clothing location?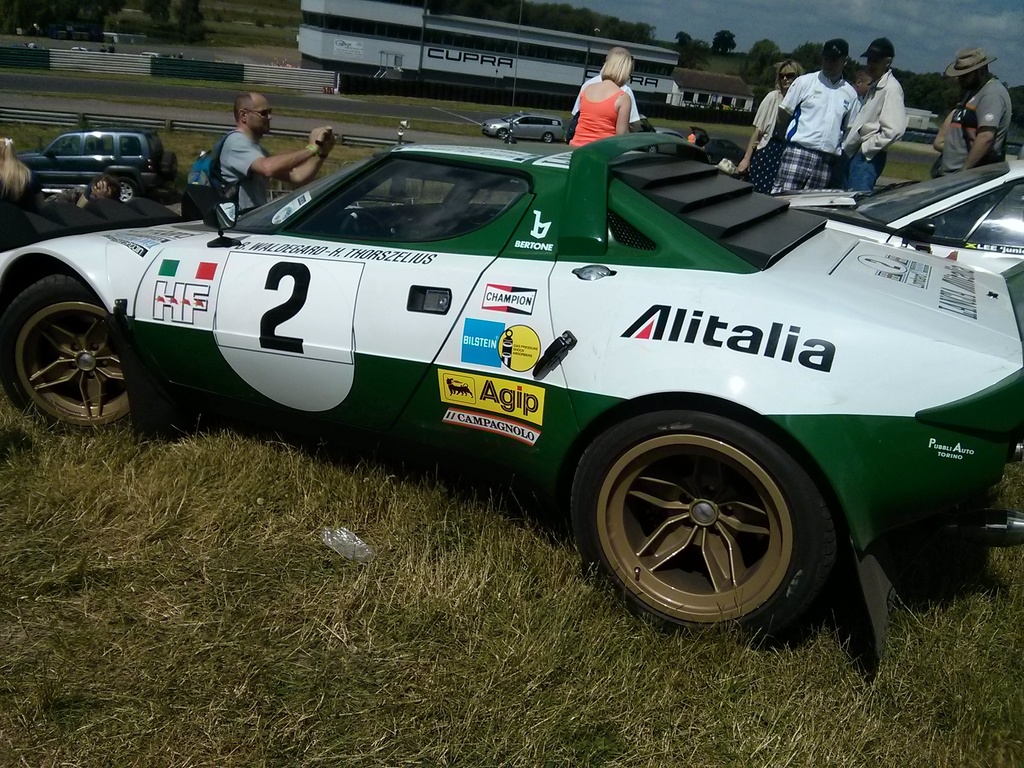
bbox(753, 86, 794, 196)
